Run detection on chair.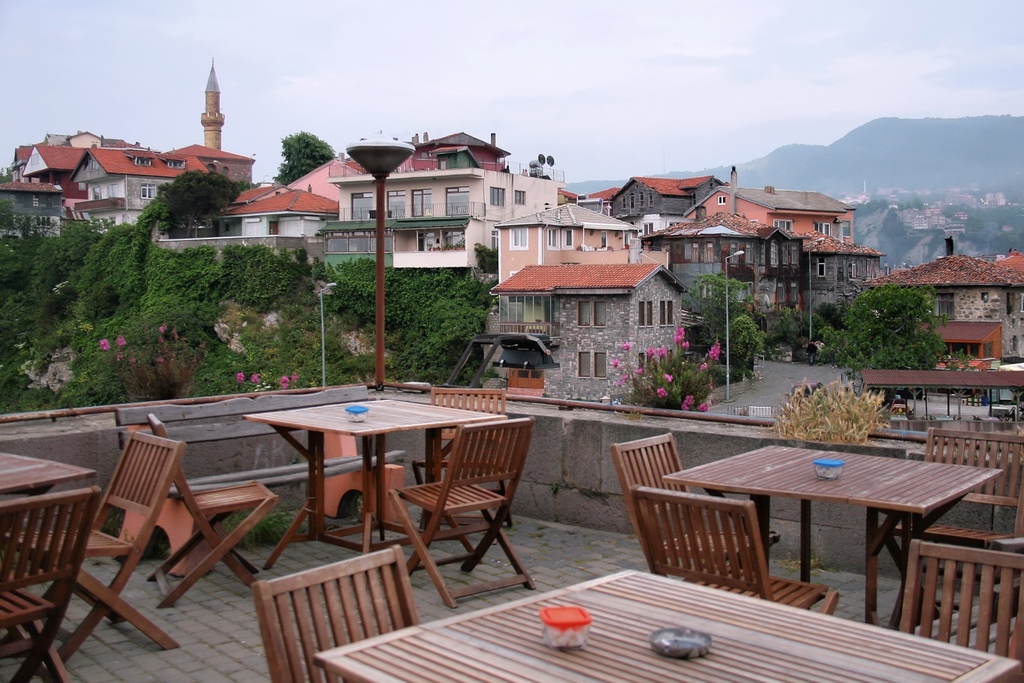
Result: <bbox>413, 390, 510, 519</bbox>.
